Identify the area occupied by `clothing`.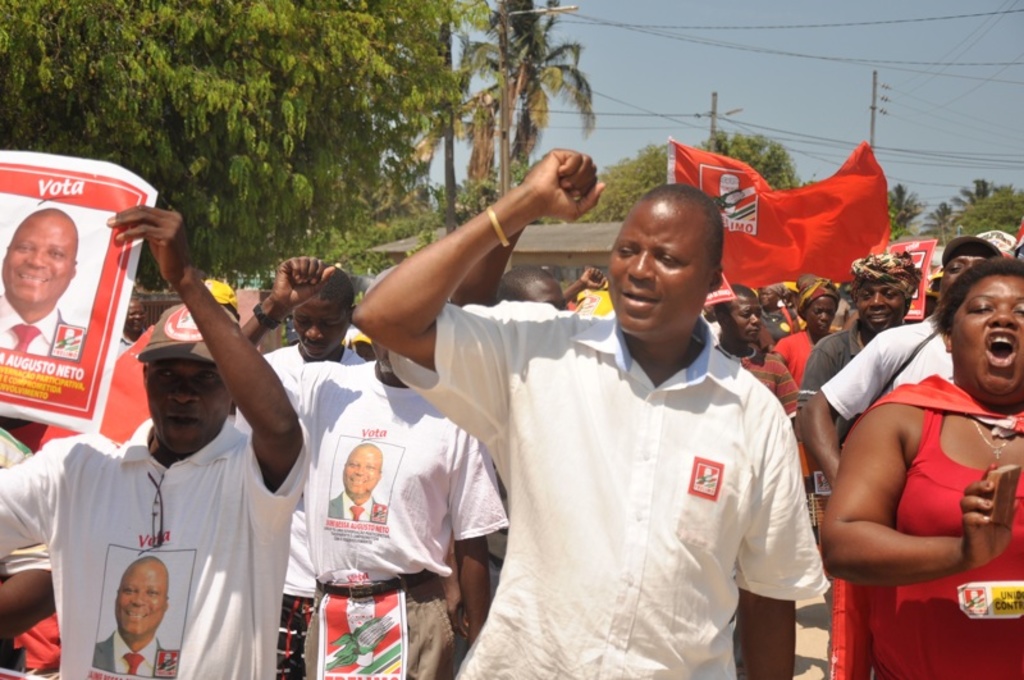
Area: crop(792, 334, 865, 403).
